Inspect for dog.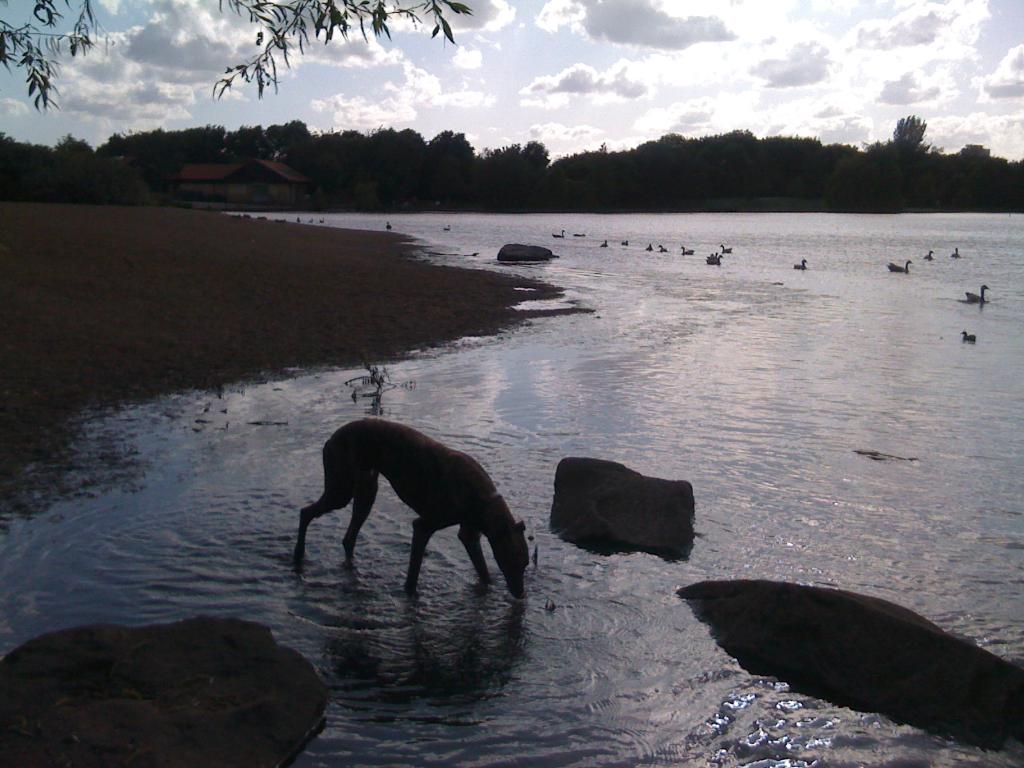
Inspection: (295,415,530,601).
